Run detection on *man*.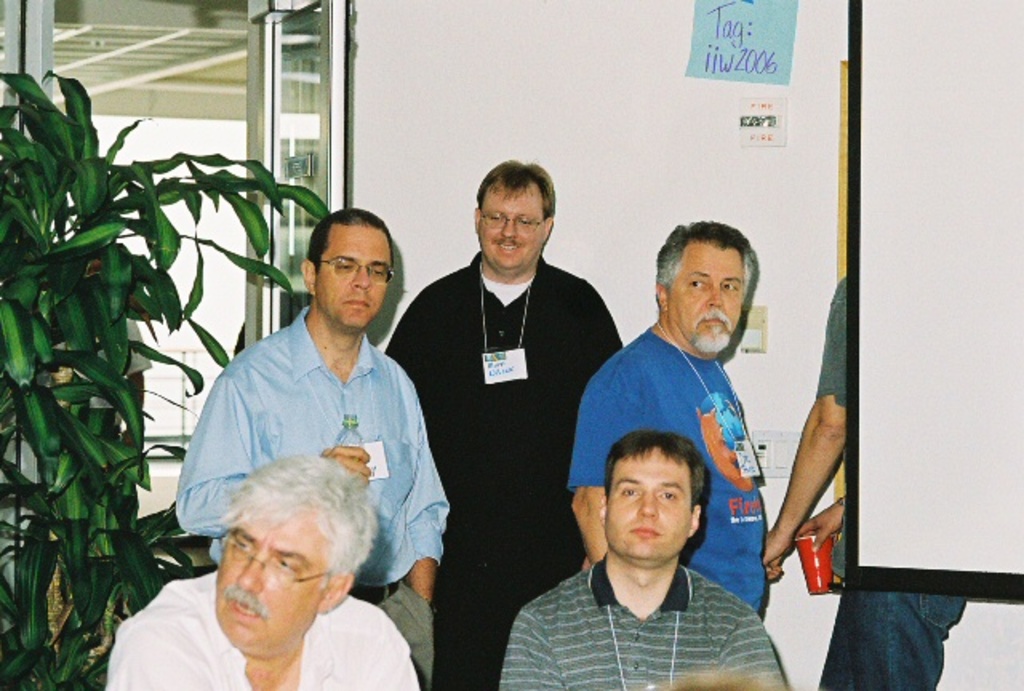
Result: left=568, top=214, right=770, bottom=613.
